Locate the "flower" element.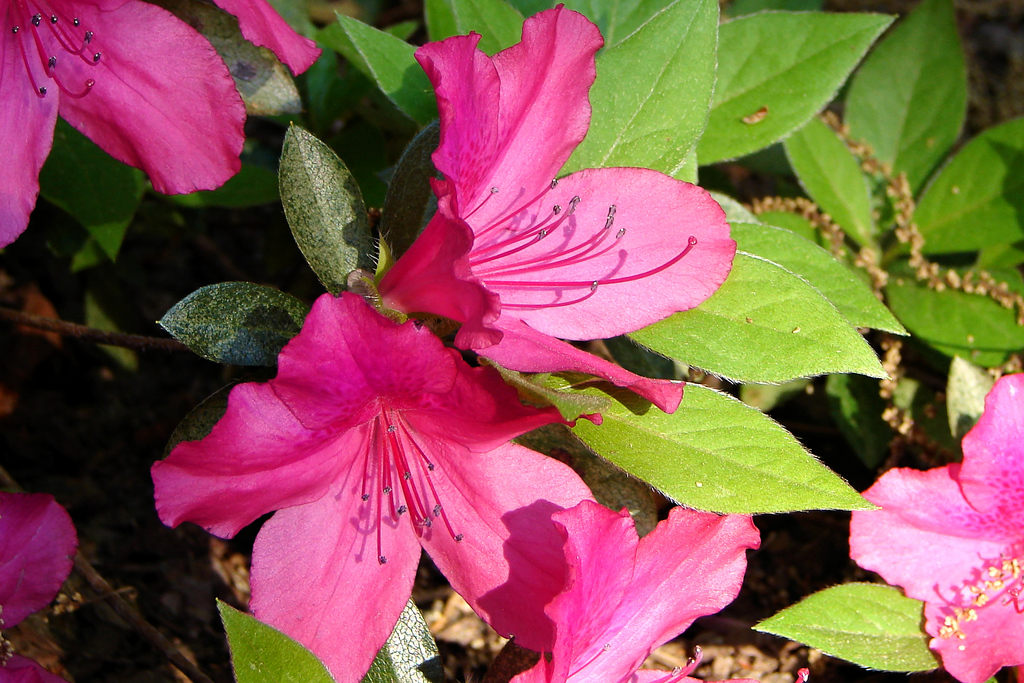
Element bbox: bbox=(0, 0, 250, 249).
